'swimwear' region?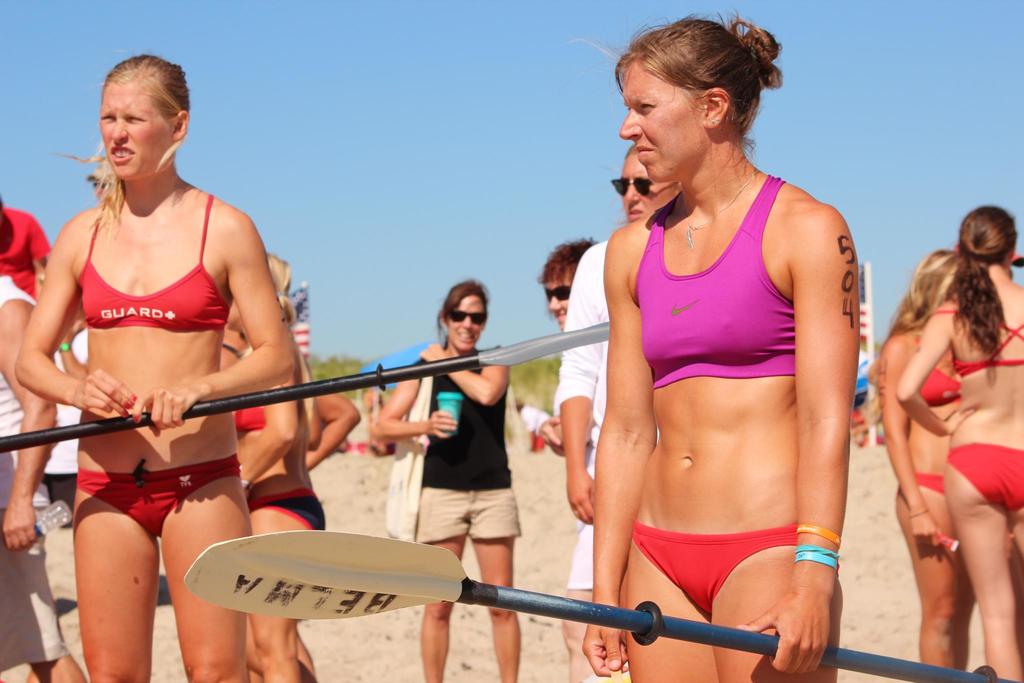
box=[634, 521, 800, 610]
